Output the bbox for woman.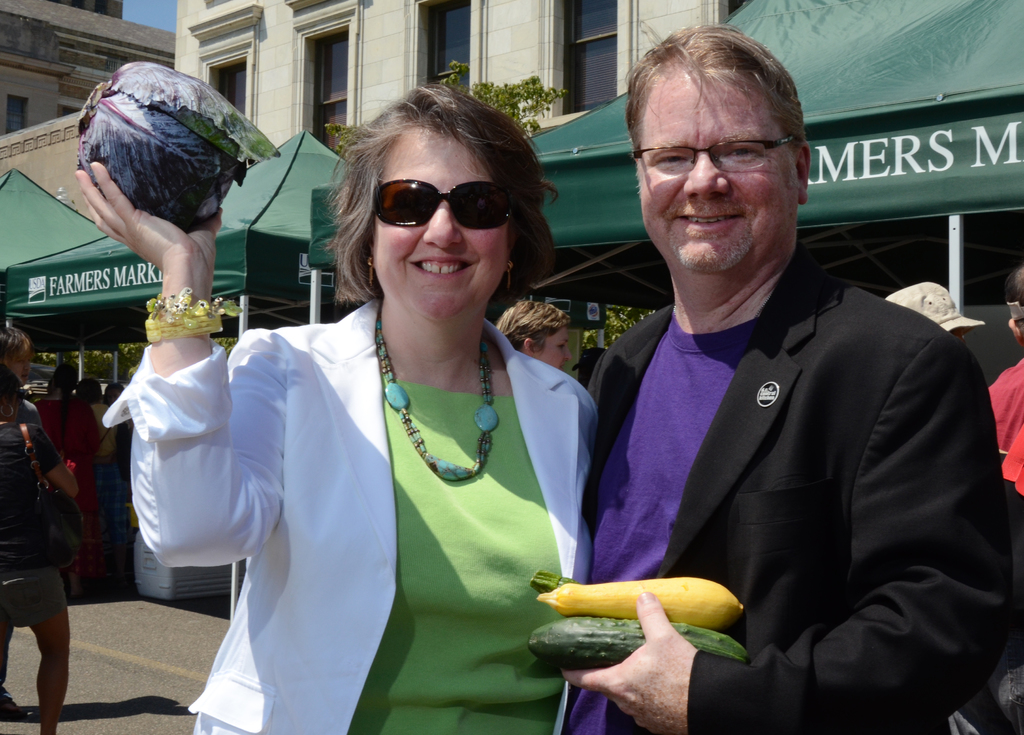
select_region(0, 360, 83, 734).
